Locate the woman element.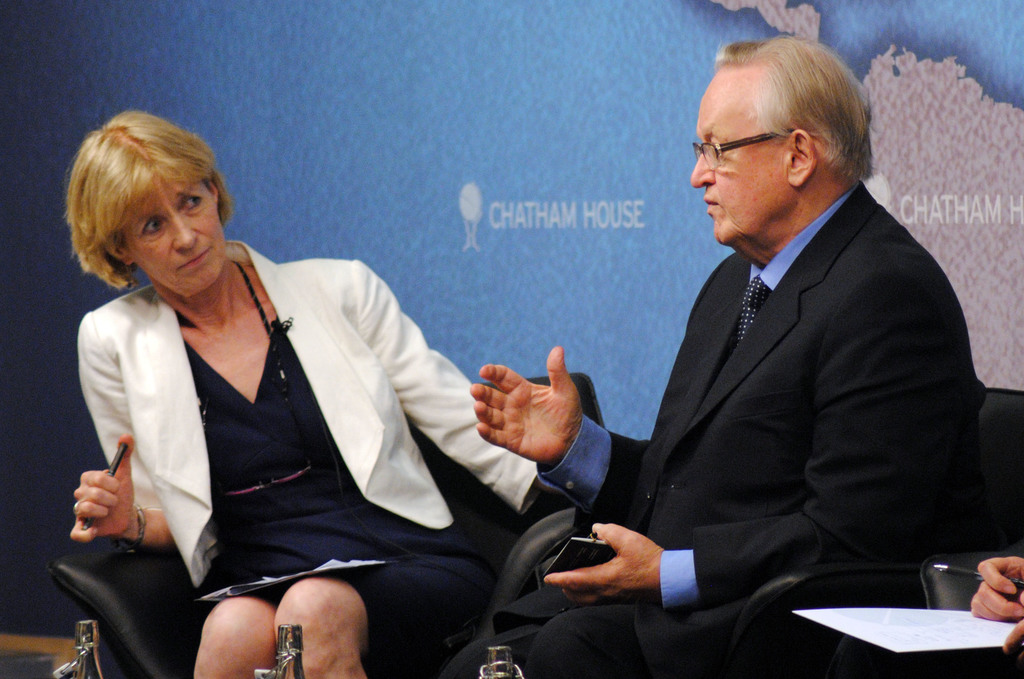
Element bbox: 72, 135, 582, 678.
